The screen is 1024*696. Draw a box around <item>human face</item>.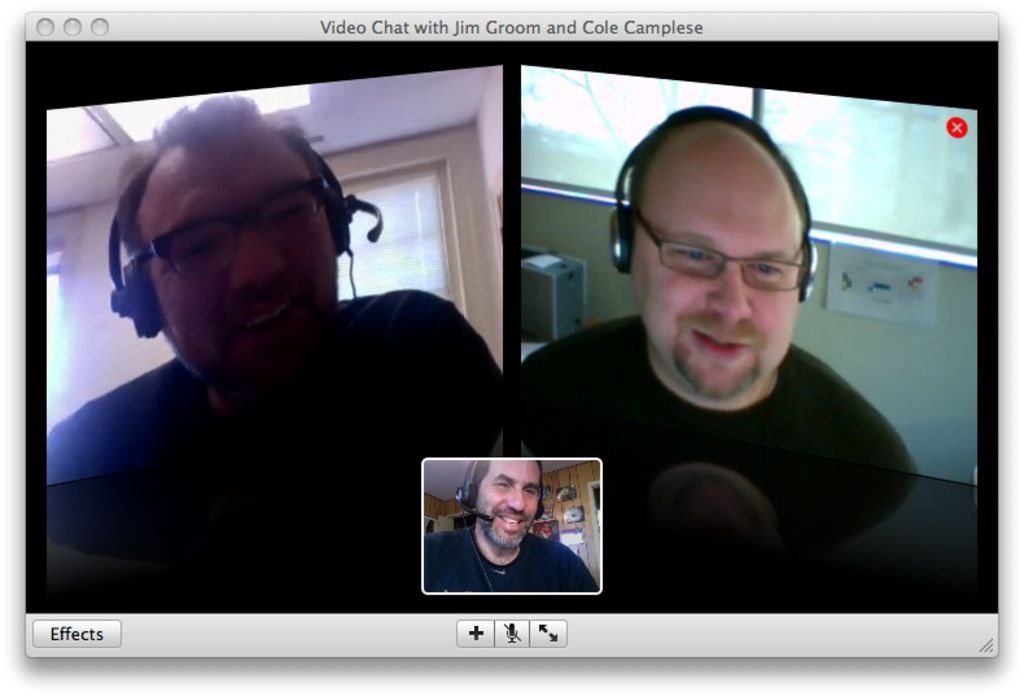
crop(468, 455, 538, 544).
